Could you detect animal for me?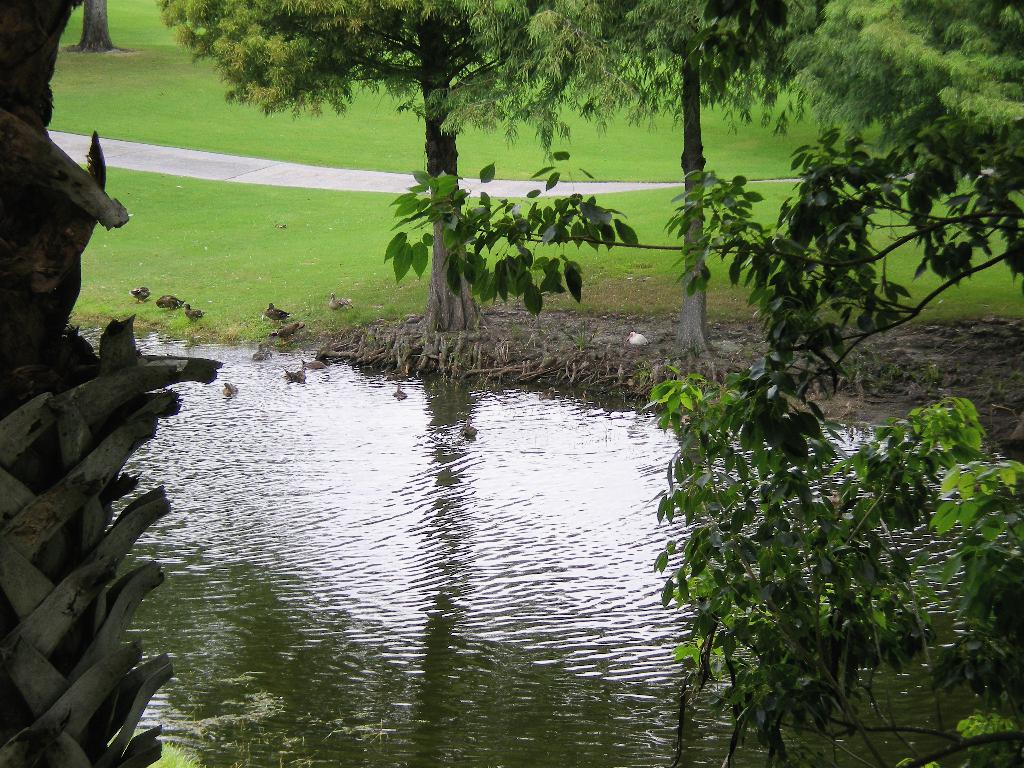
Detection result: {"left": 304, "top": 352, "right": 332, "bottom": 374}.
